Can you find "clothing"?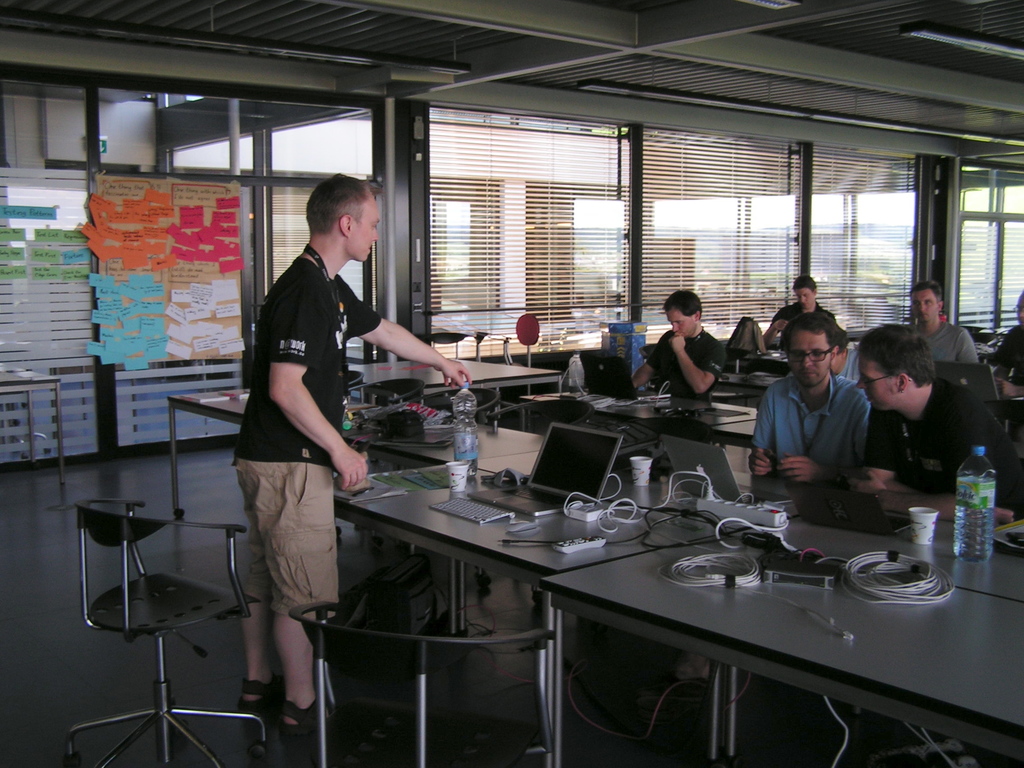
Yes, bounding box: region(866, 379, 1023, 515).
